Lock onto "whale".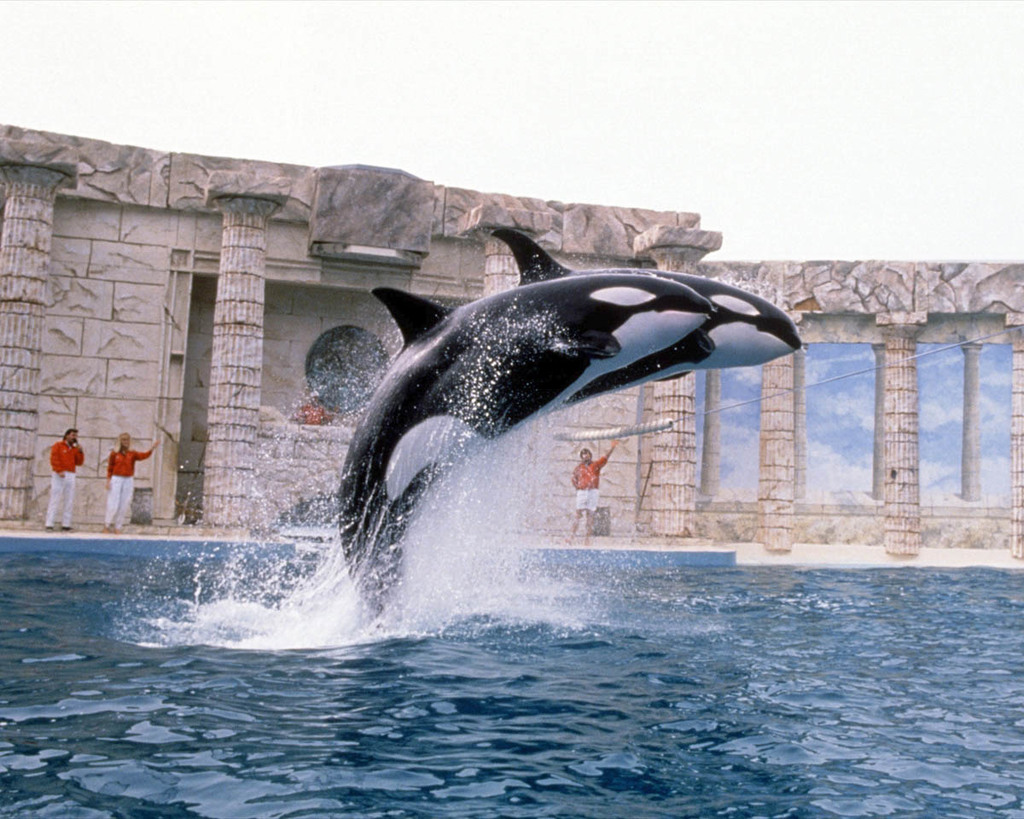
Locked: <region>335, 271, 719, 616</region>.
